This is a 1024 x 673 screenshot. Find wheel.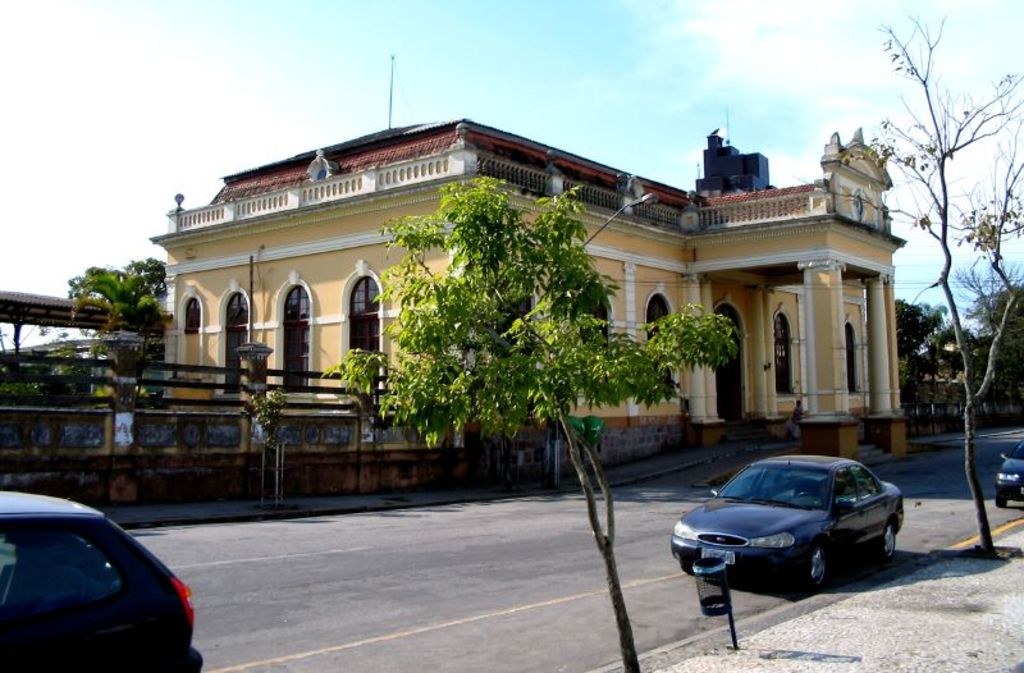
Bounding box: select_region(796, 542, 833, 589).
